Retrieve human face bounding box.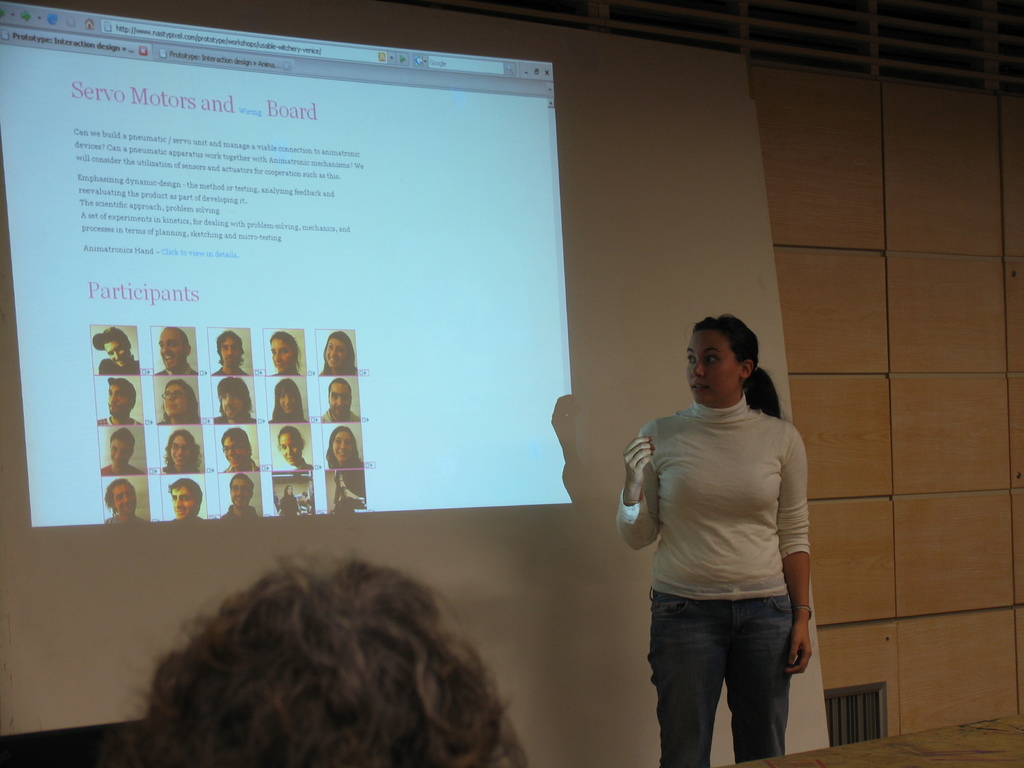
Bounding box: detection(342, 490, 348, 499).
